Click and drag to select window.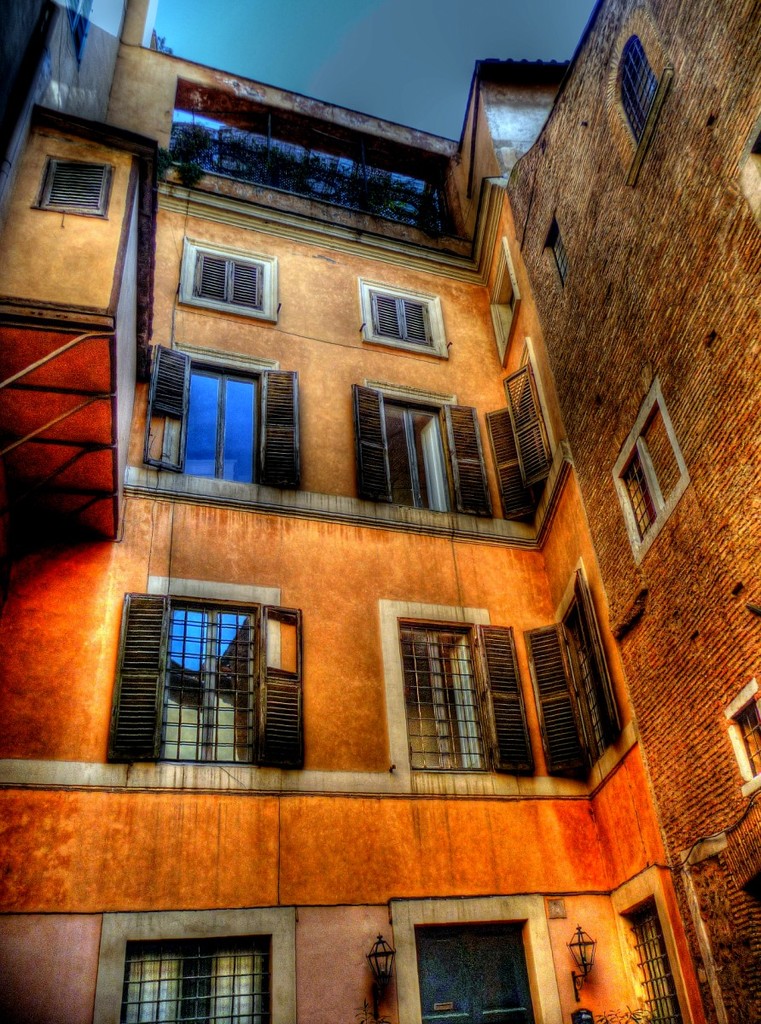
Selection: bbox(520, 558, 639, 789).
